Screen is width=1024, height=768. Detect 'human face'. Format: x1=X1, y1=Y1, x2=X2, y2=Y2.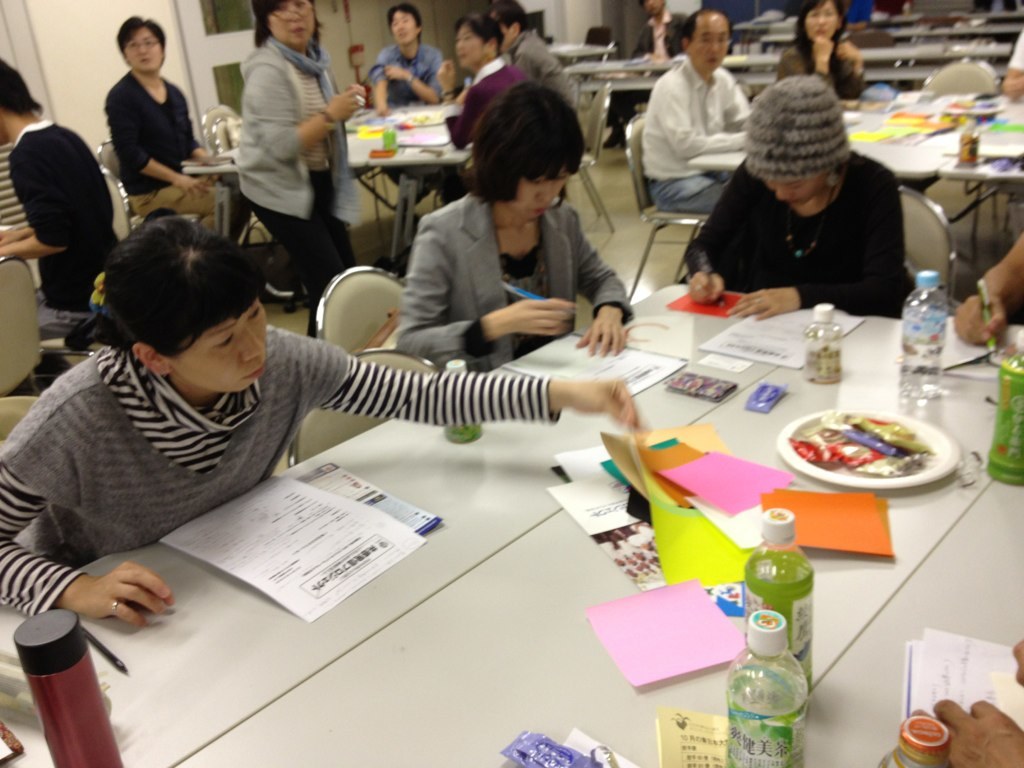
x1=274, y1=3, x2=317, y2=47.
